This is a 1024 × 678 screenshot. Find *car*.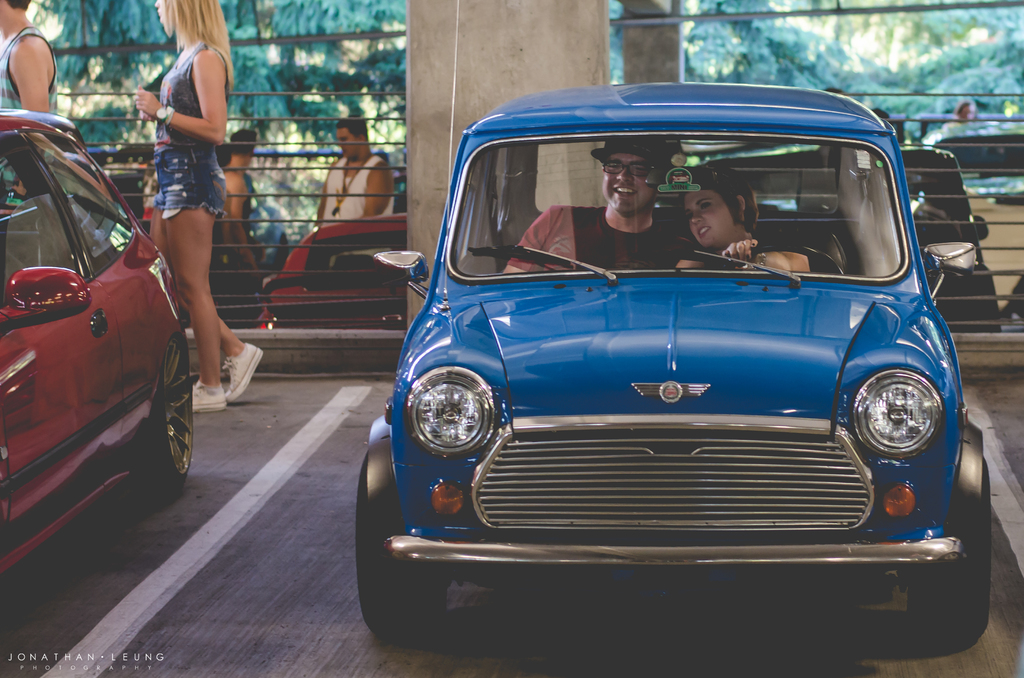
Bounding box: (1, 111, 194, 608).
